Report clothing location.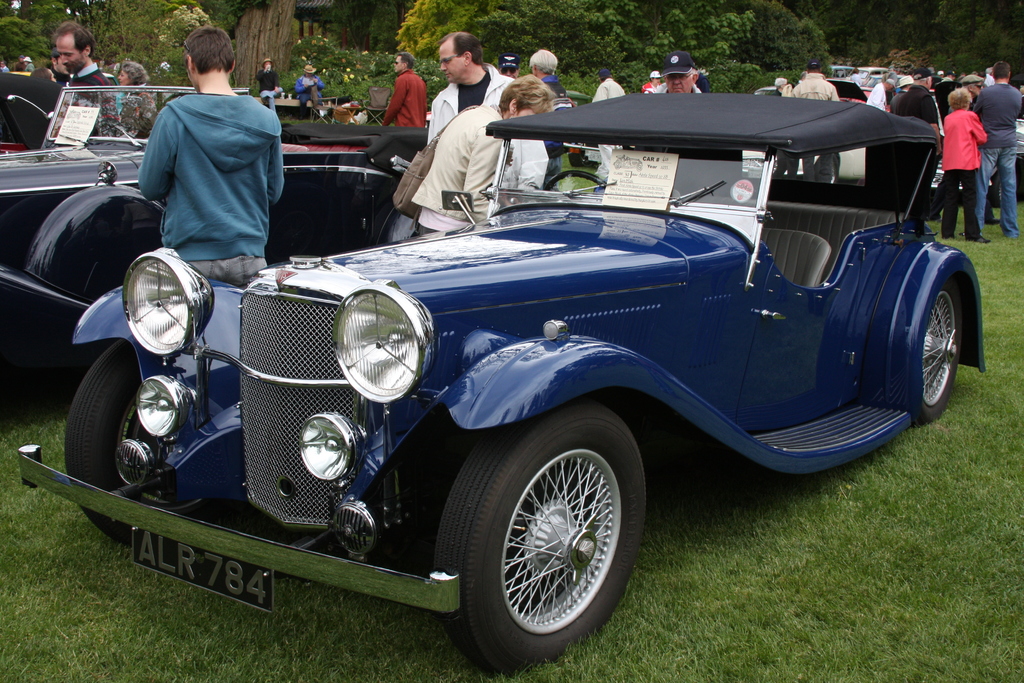
Report: {"left": 660, "top": 83, "right": 700, "bottom": 94}.
